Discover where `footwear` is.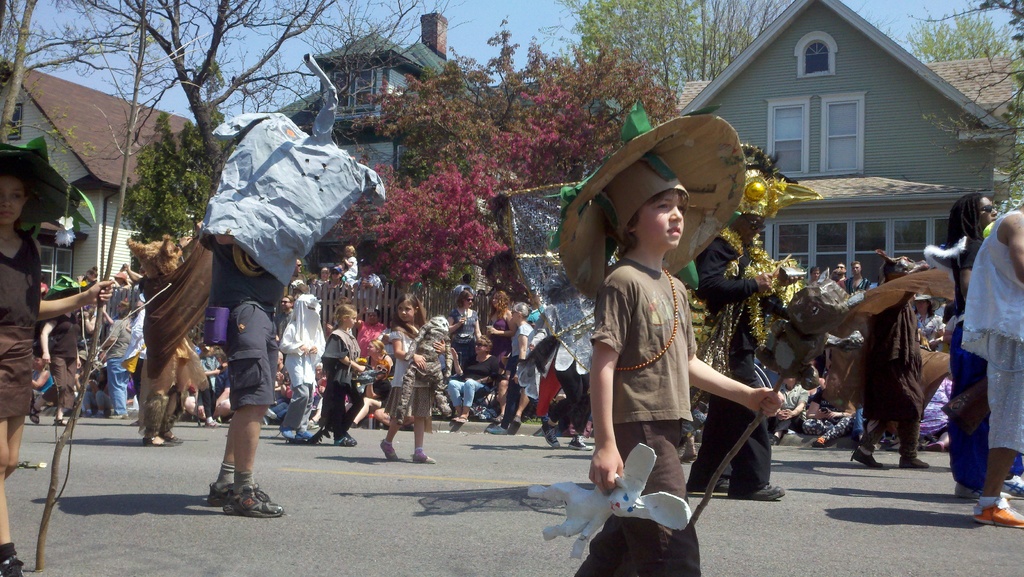
Discovered at (294, 430, 315, 439).
